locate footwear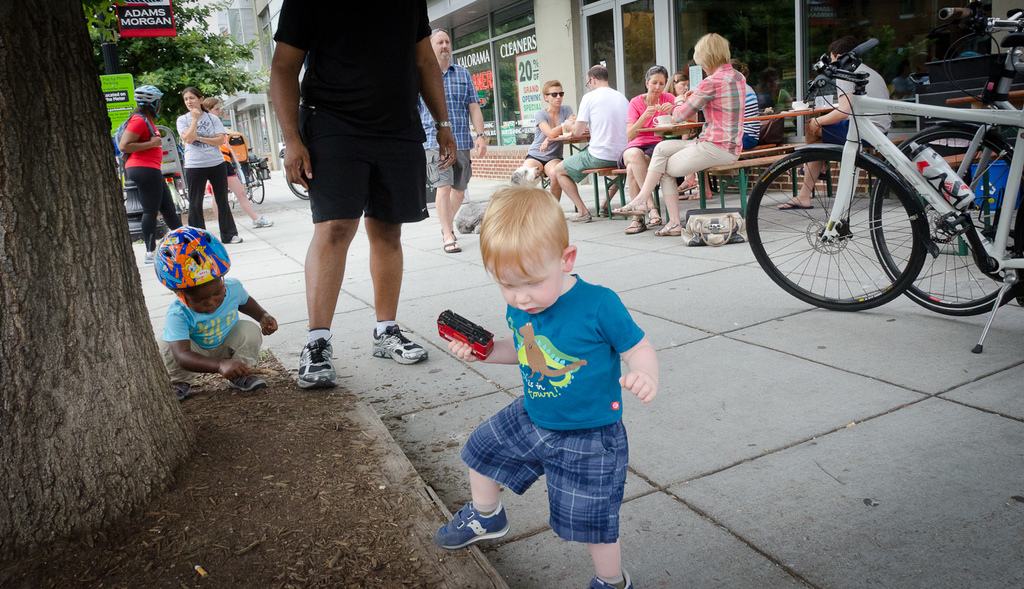
BBox(173, 383, 192, 399)
